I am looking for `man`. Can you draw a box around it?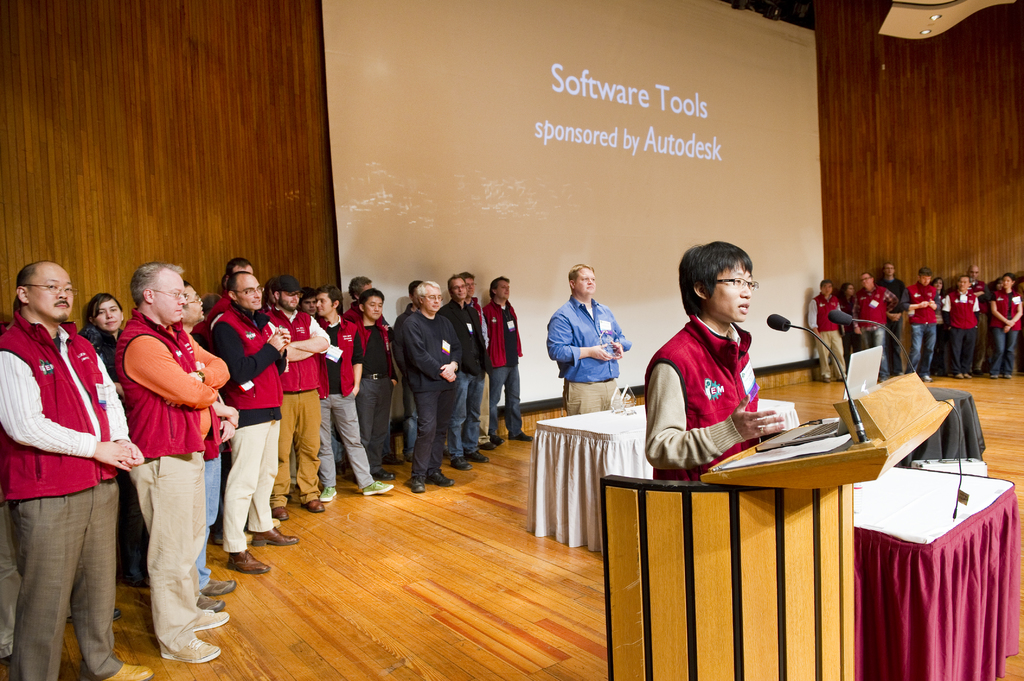
Sure, the bounding box is <region>479, 271, 535, 447</region>.
